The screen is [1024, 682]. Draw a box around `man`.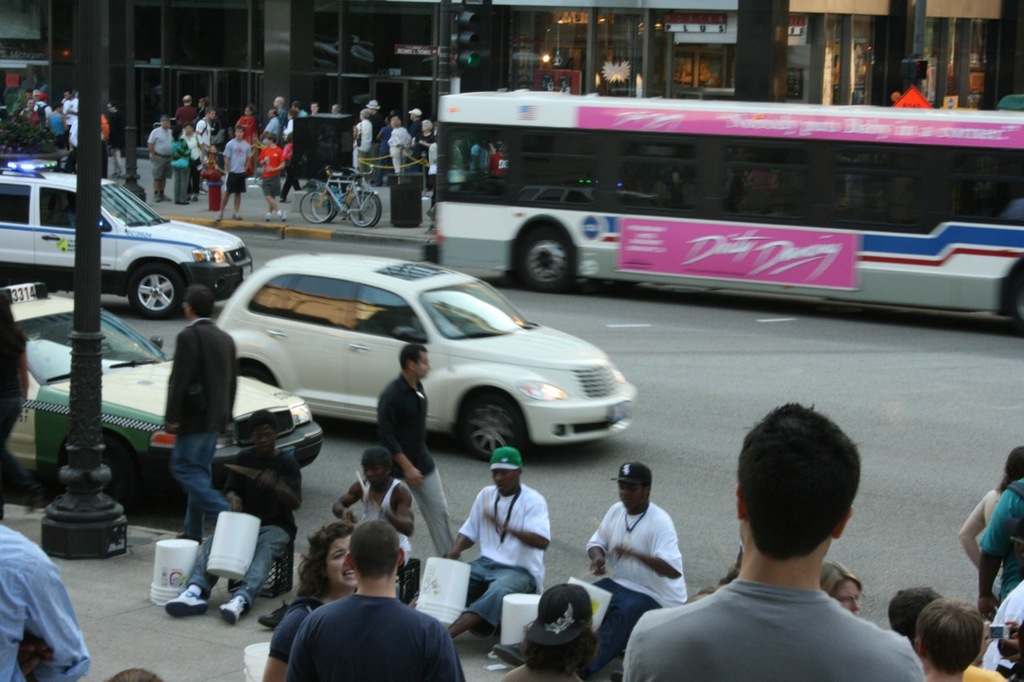
[left=282, top=516, right=470, bottom=681].
